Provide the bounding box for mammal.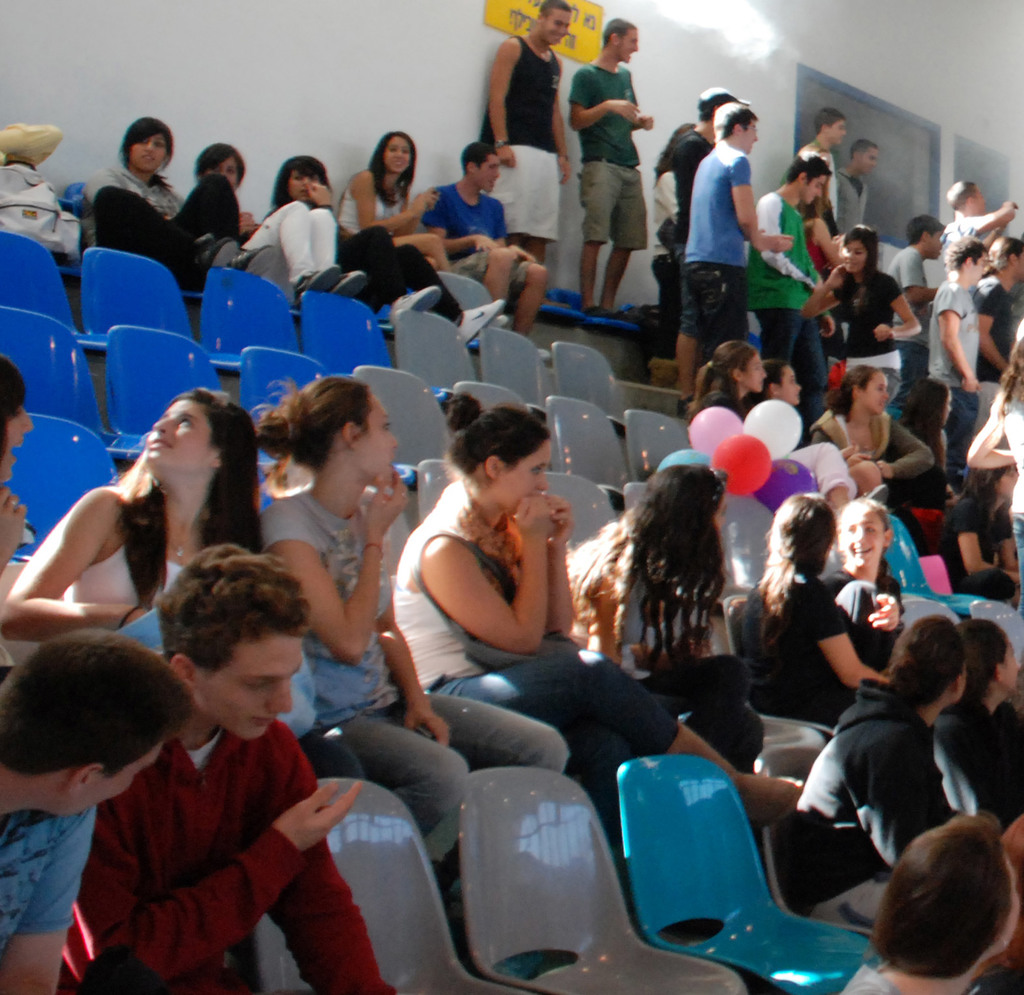
bbox(566, 10, 644, 312).
